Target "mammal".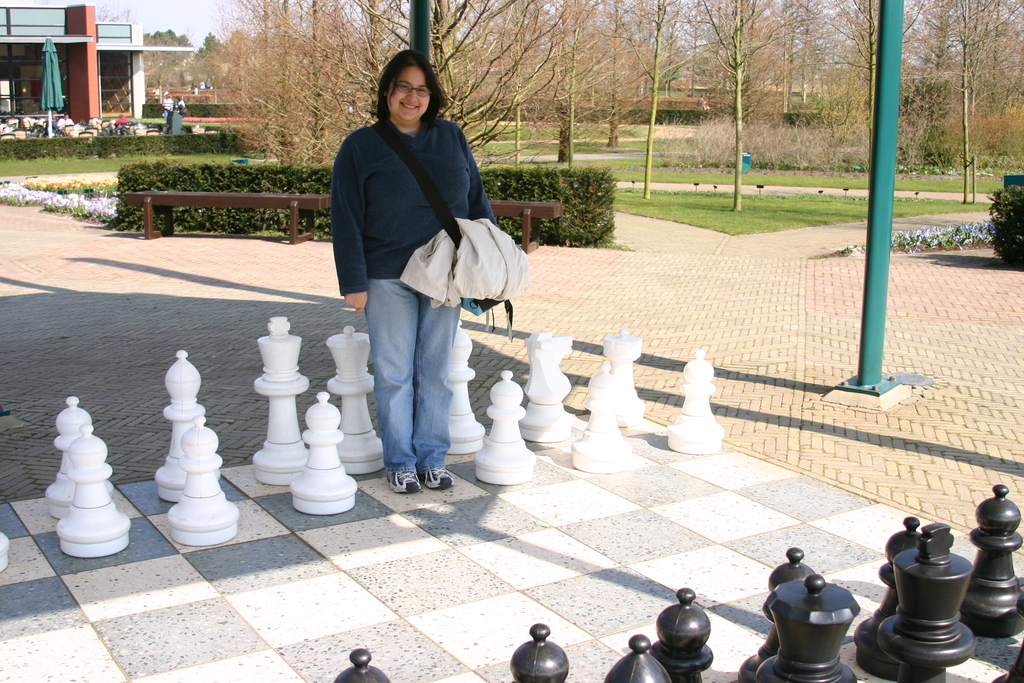
Target region: select_region(59, 113, 73, 128).
